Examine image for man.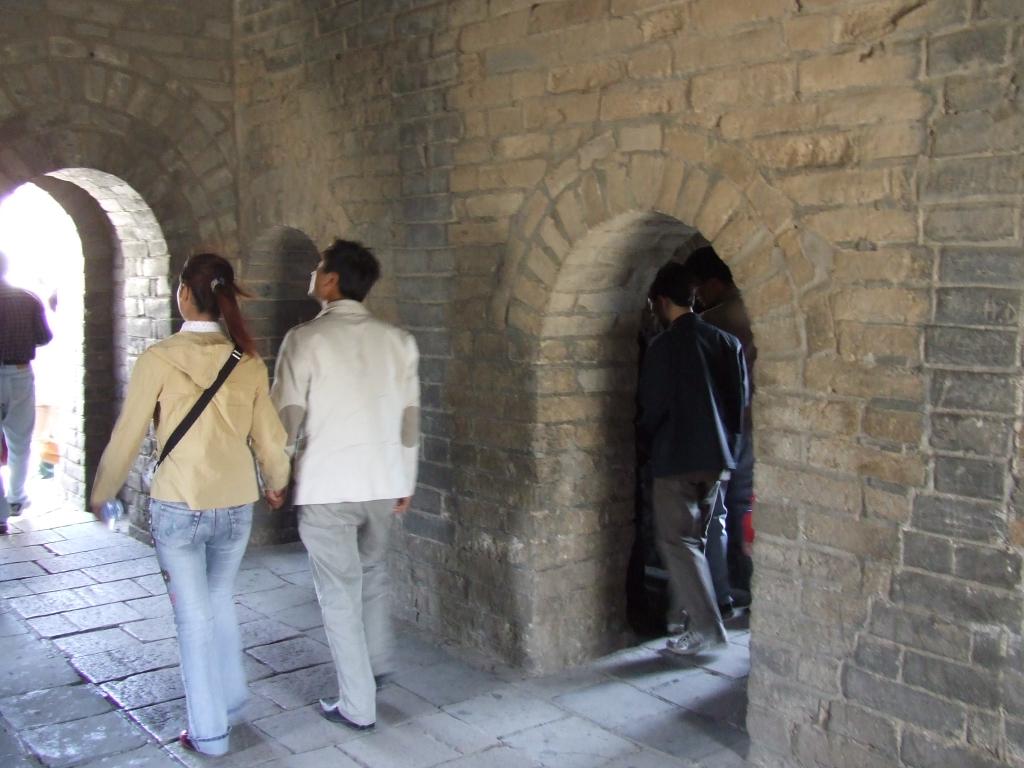
Examination result: [256, 236, 421, 737].
